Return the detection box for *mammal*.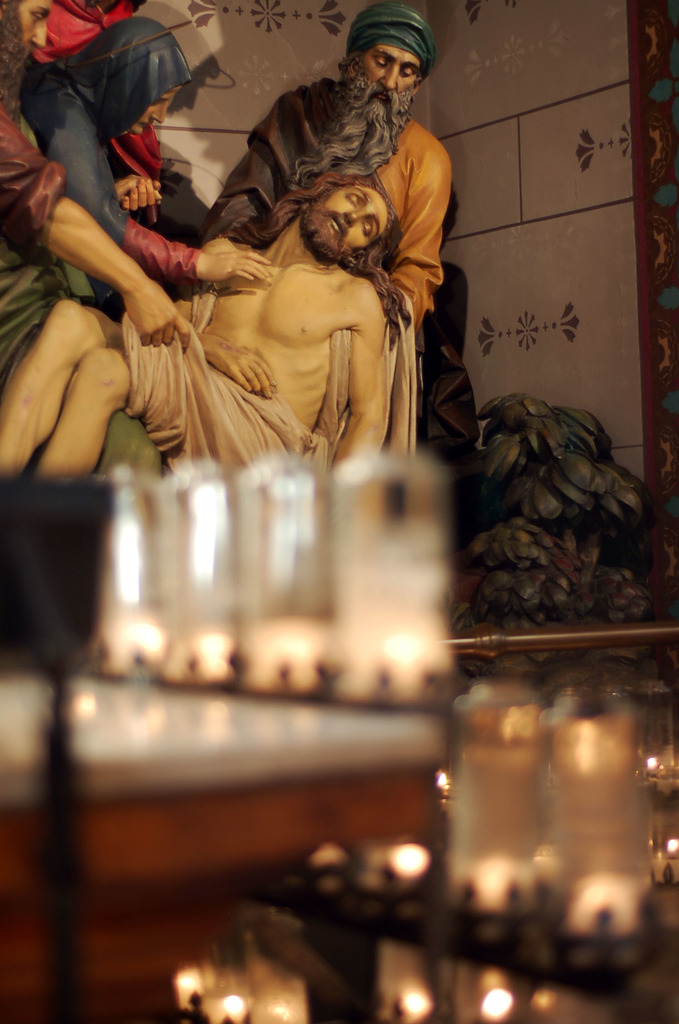
select_region(0, 3, 274, 397).
